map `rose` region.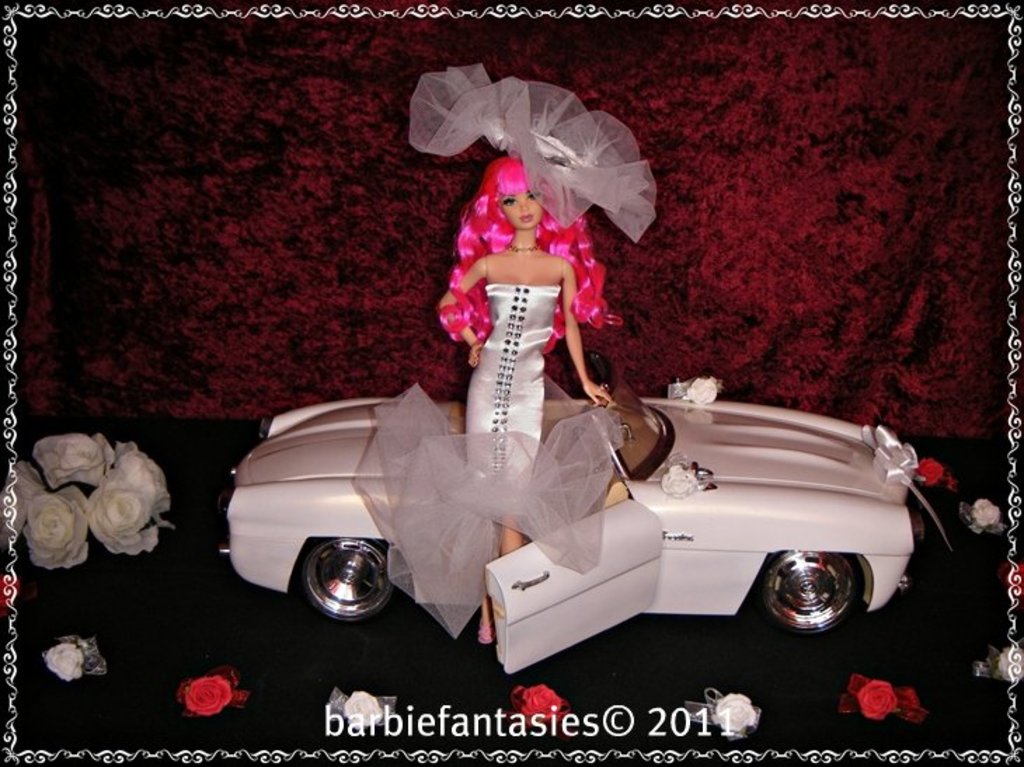
Mapped to [46, 641, 79, 684].
